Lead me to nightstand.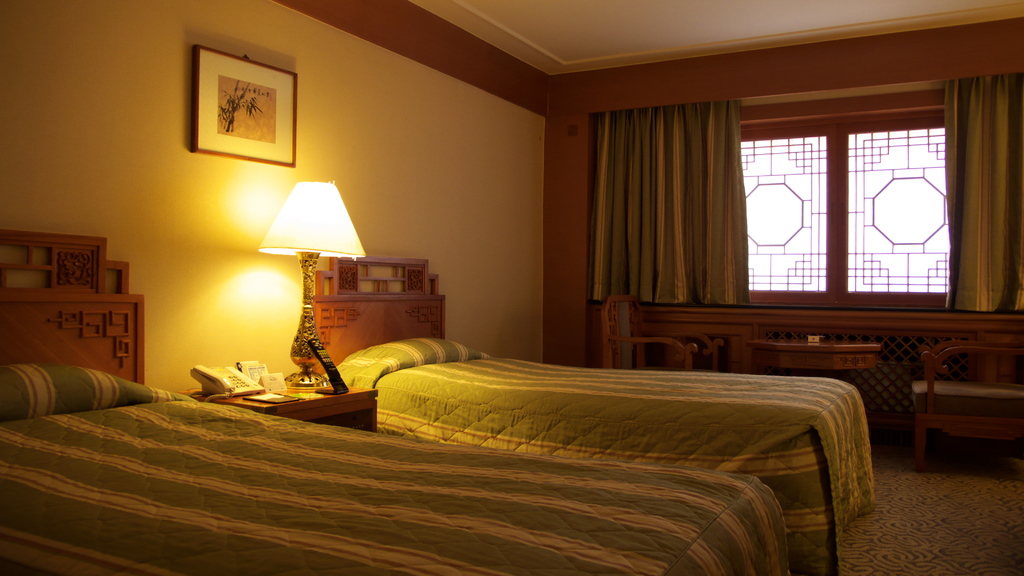
Lead to <box>740,332,886,373</box>.
